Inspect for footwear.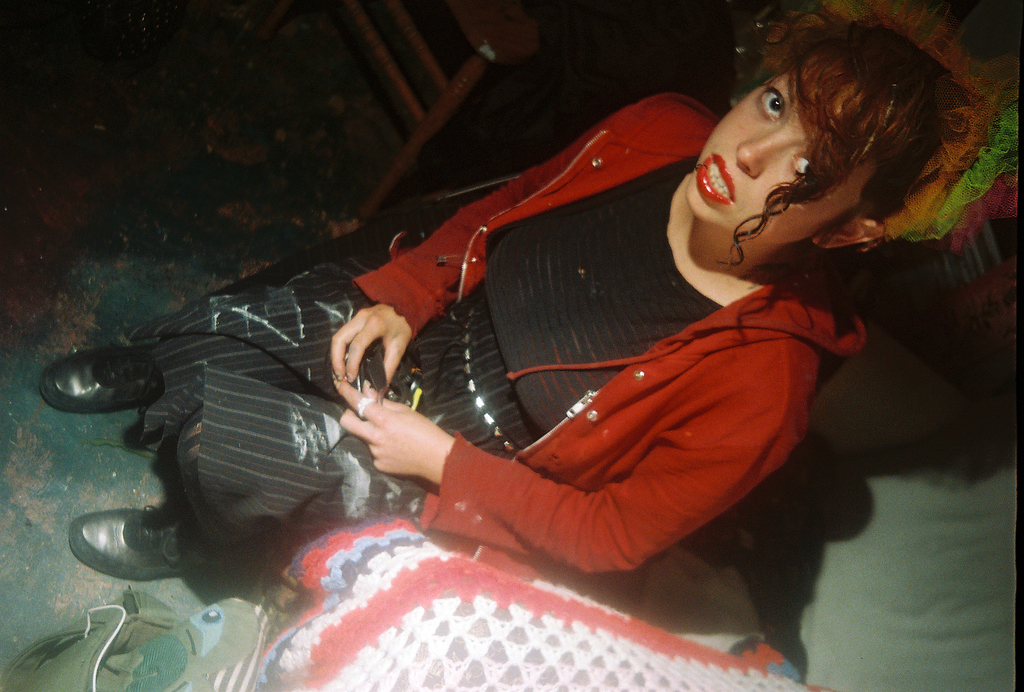
Inspection: <bbox>69, 509, 217, 581</bbox>.
